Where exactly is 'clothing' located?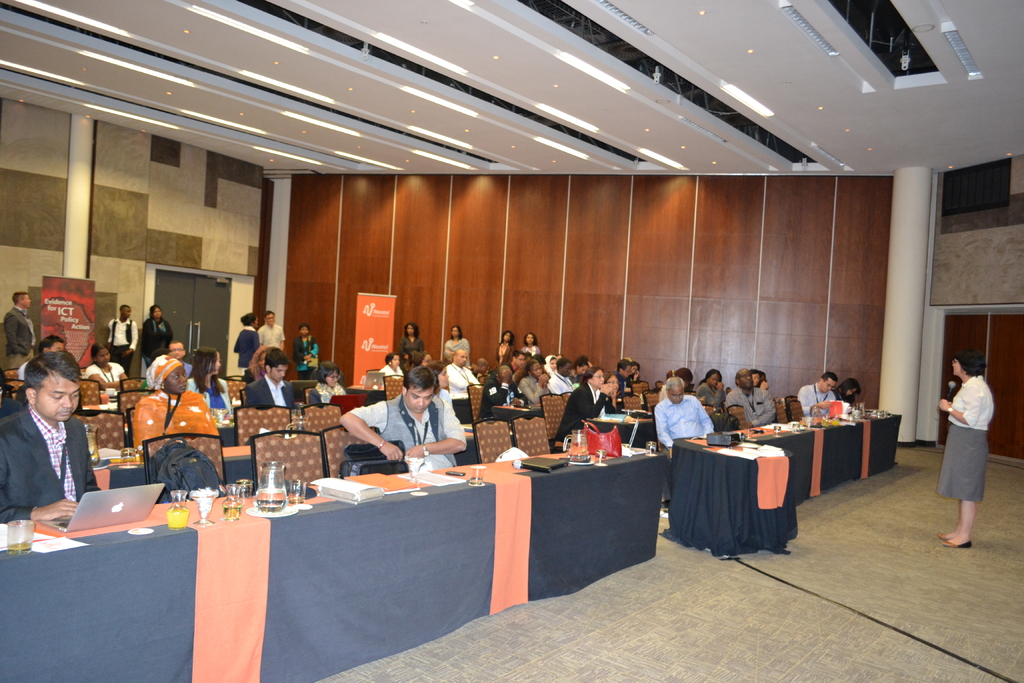
Its bounding box is box=[303, 383, 342, 409].
